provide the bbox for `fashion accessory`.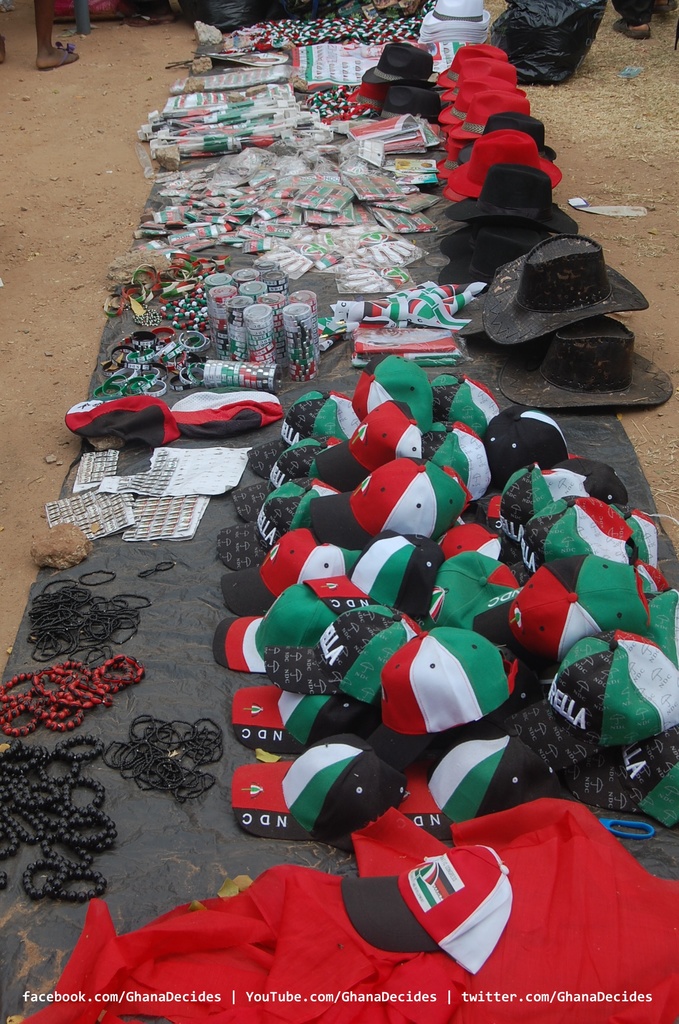
60:392:181:449.
